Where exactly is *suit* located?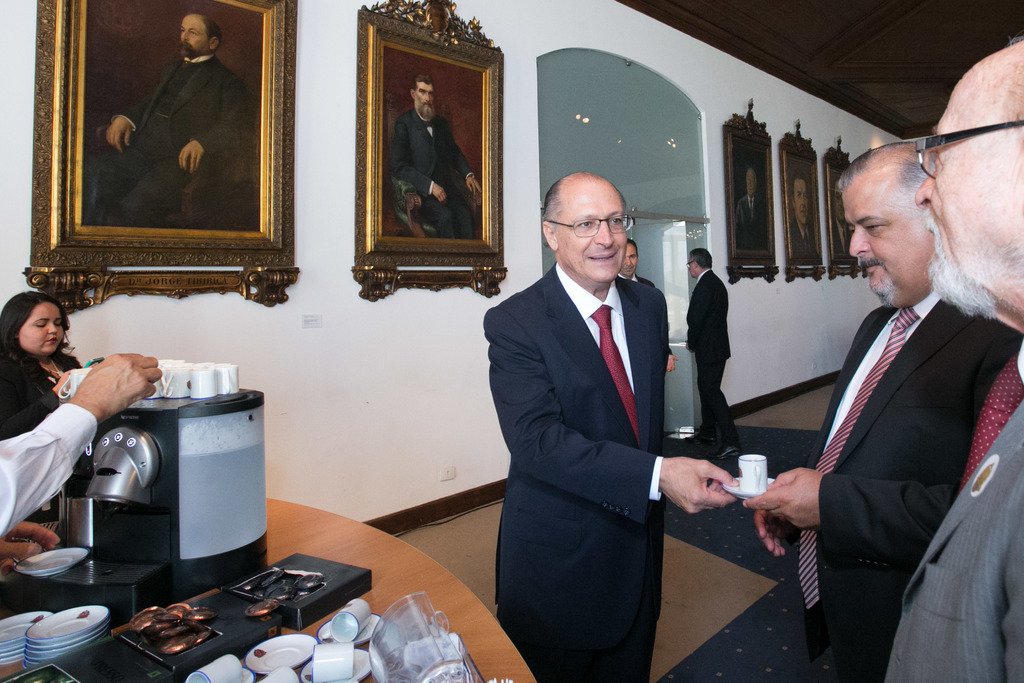
Its bounding box is x1=884 y1=413 x2=1023 y2=682.
